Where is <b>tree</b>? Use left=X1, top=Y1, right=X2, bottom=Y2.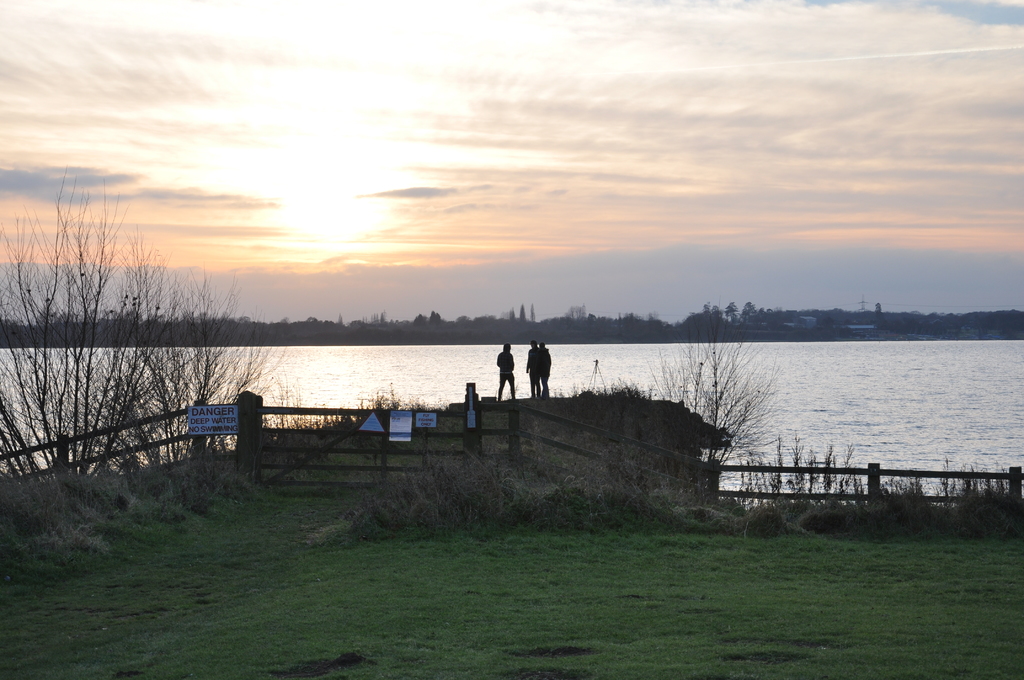
left=708, top=308, right=724, bottom=328.
